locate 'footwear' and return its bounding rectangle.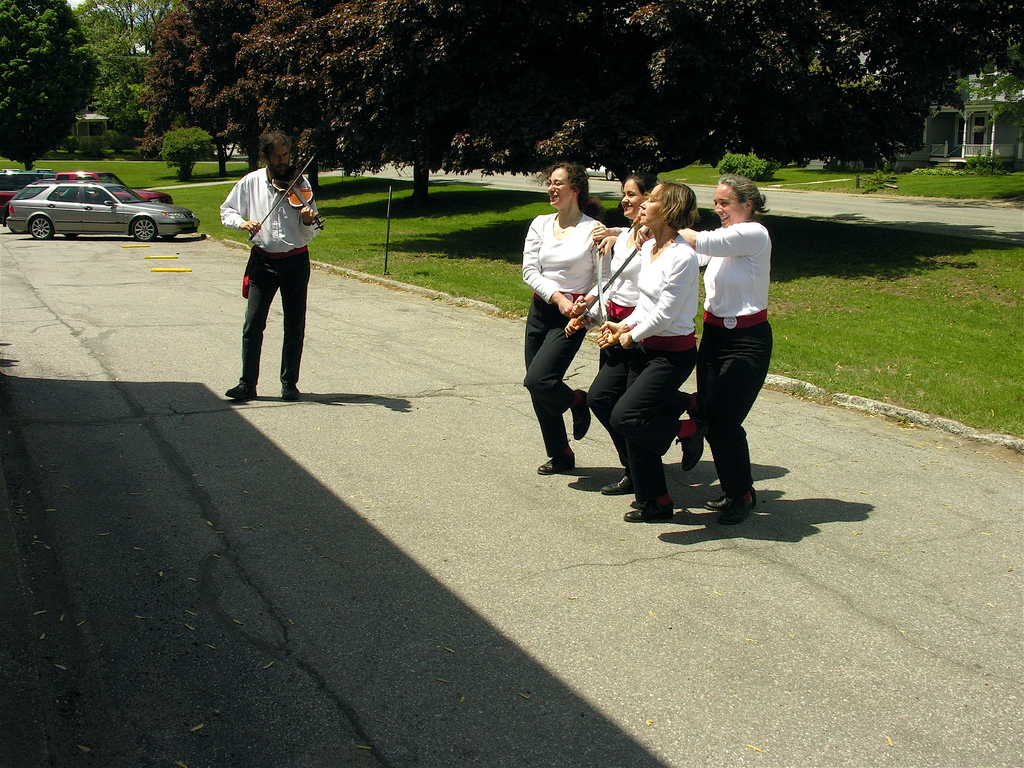
<region>704, 494, 758, 511</region>.
